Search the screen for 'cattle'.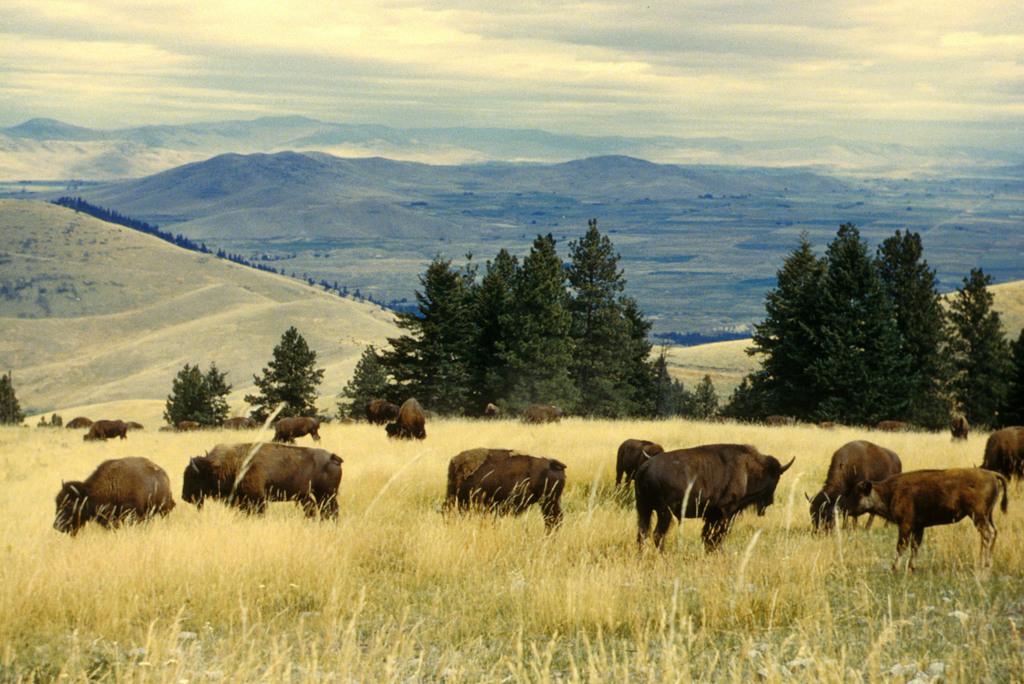
Found at <region>435, 446, 527, 514</region>.
